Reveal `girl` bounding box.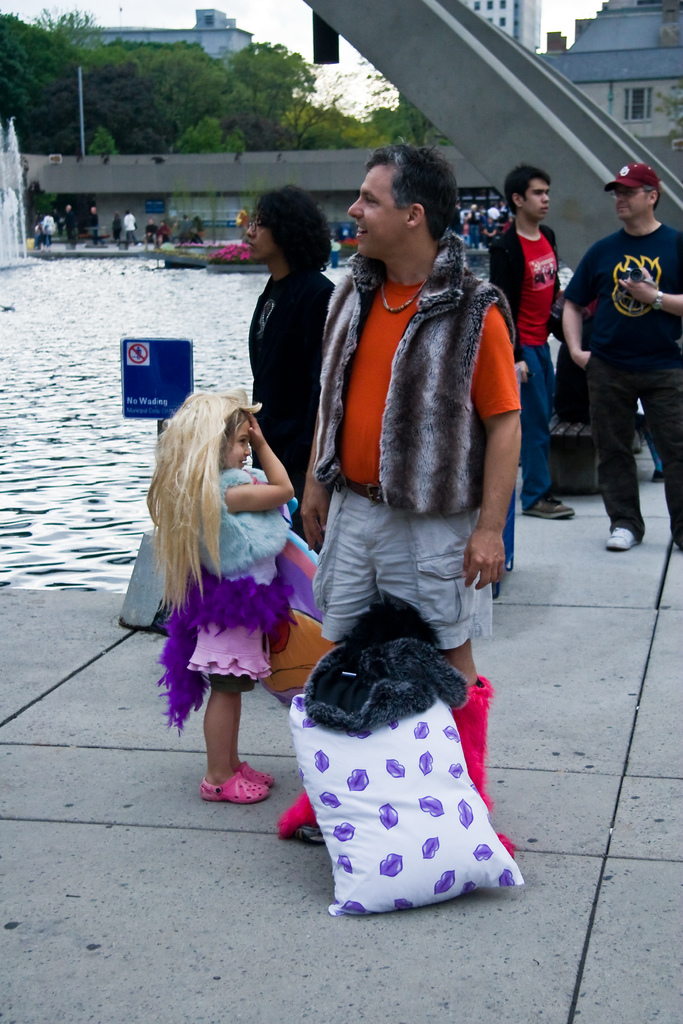
Revealed: locate(143, 391, 302, 808).
